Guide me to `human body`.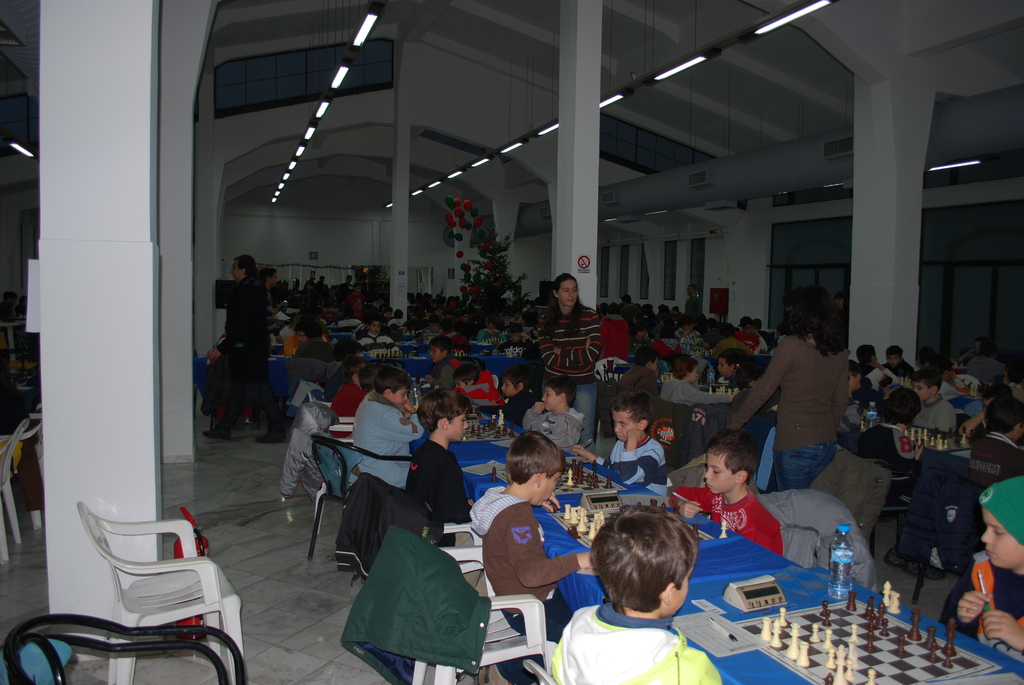
Guidance: x1=474 y1=369 x2=530 y2=429.
